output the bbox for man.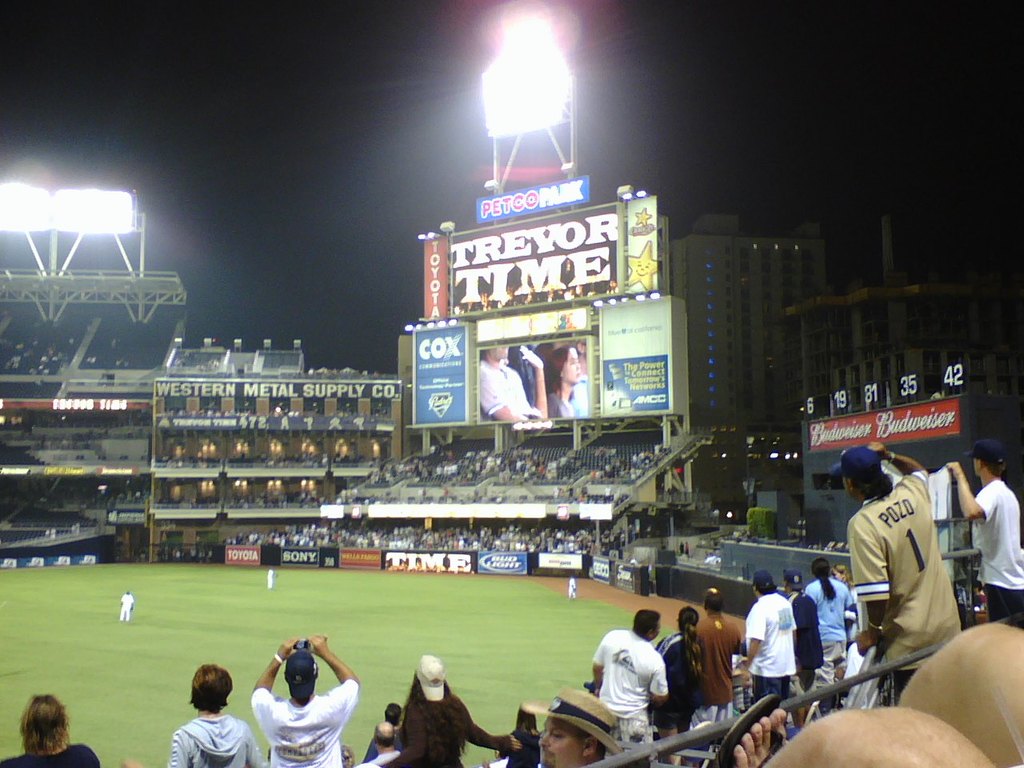
{"left": 736, "top": 566, "right": 806, "bottom": 718}.
